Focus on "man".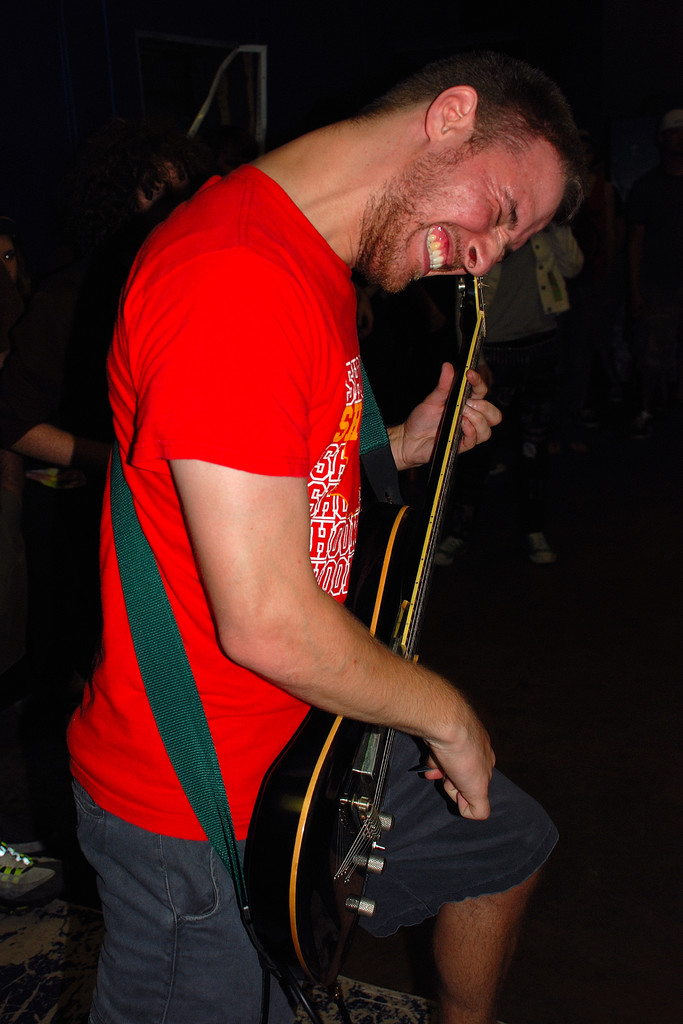
Focused at <region>67, 54, 563, 1023</region>.
